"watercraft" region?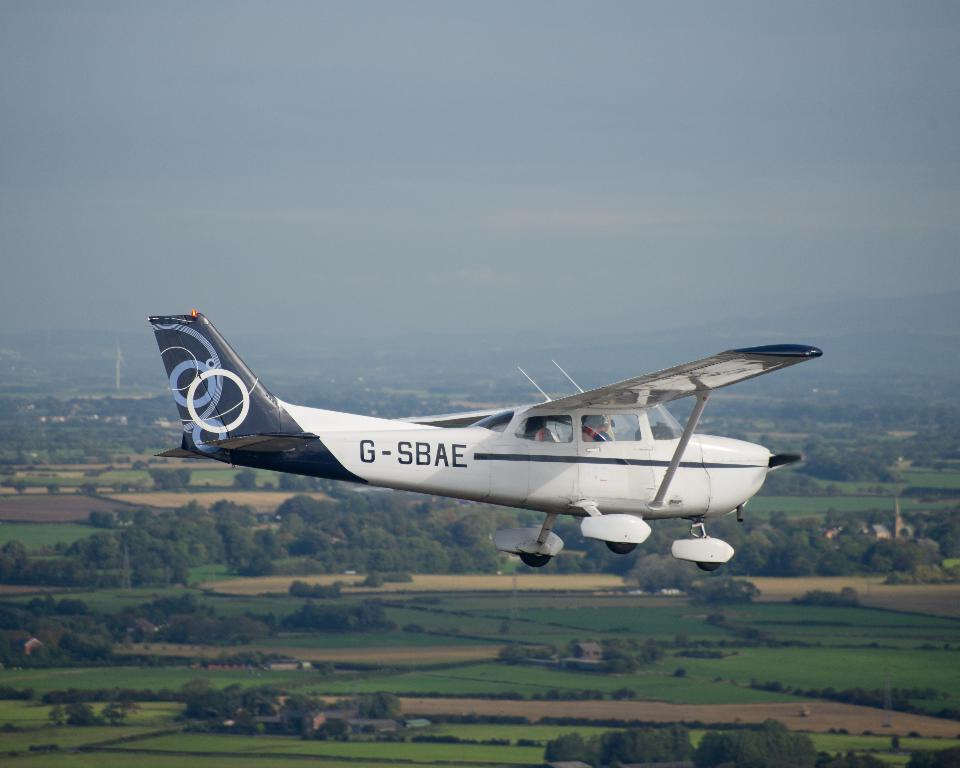
(x1=146, y1=318, x2=823, y2=566)
